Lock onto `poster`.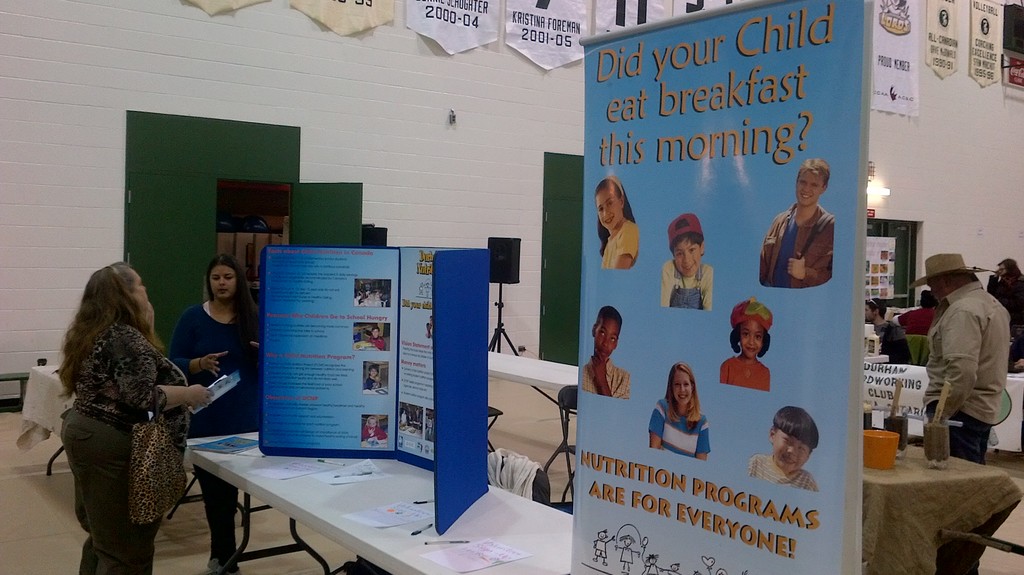
Locked: locate(298, 0, 392, 38).
